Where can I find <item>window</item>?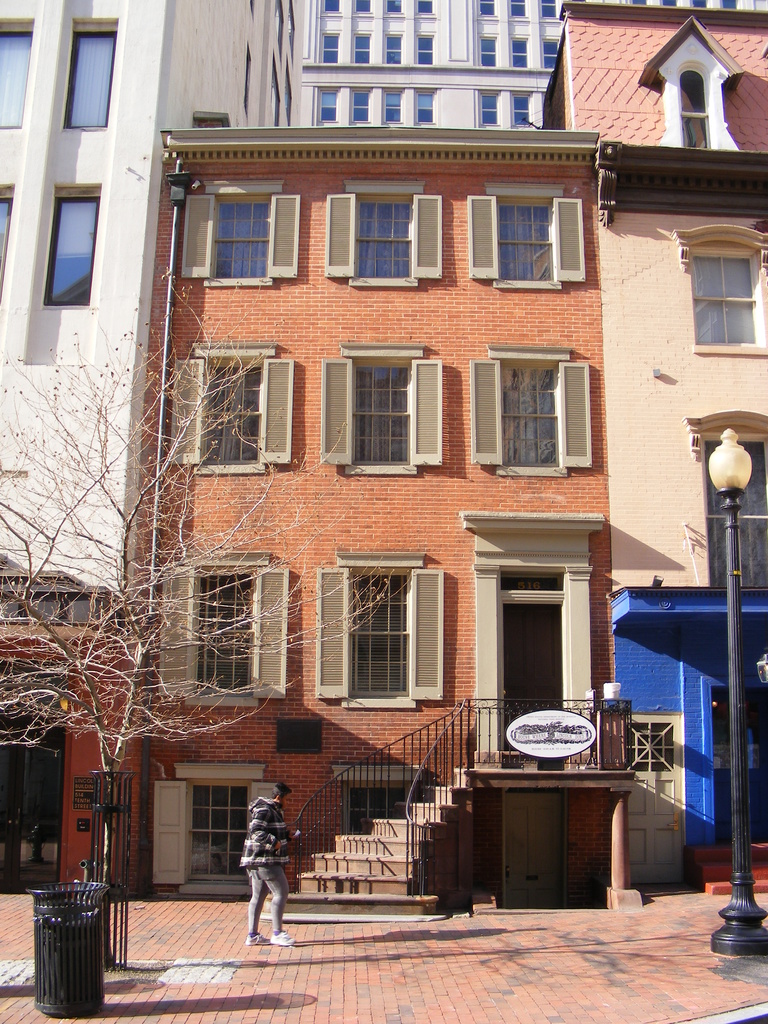
You can find it at 722,0,739,13.
